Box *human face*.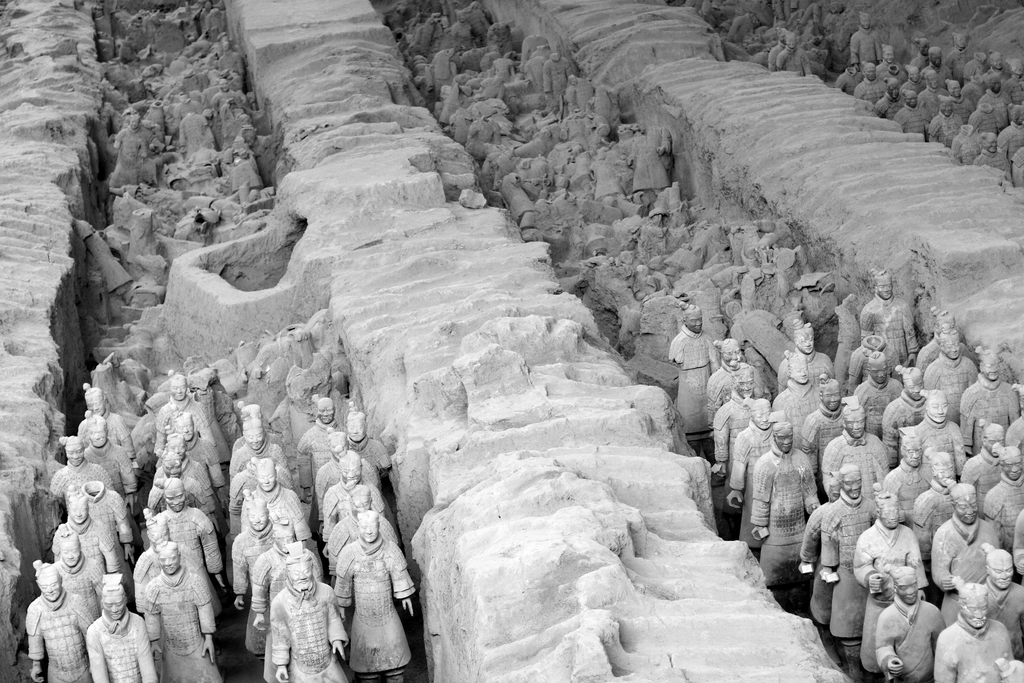
left=902, top=436, right=924, bottom=468.
